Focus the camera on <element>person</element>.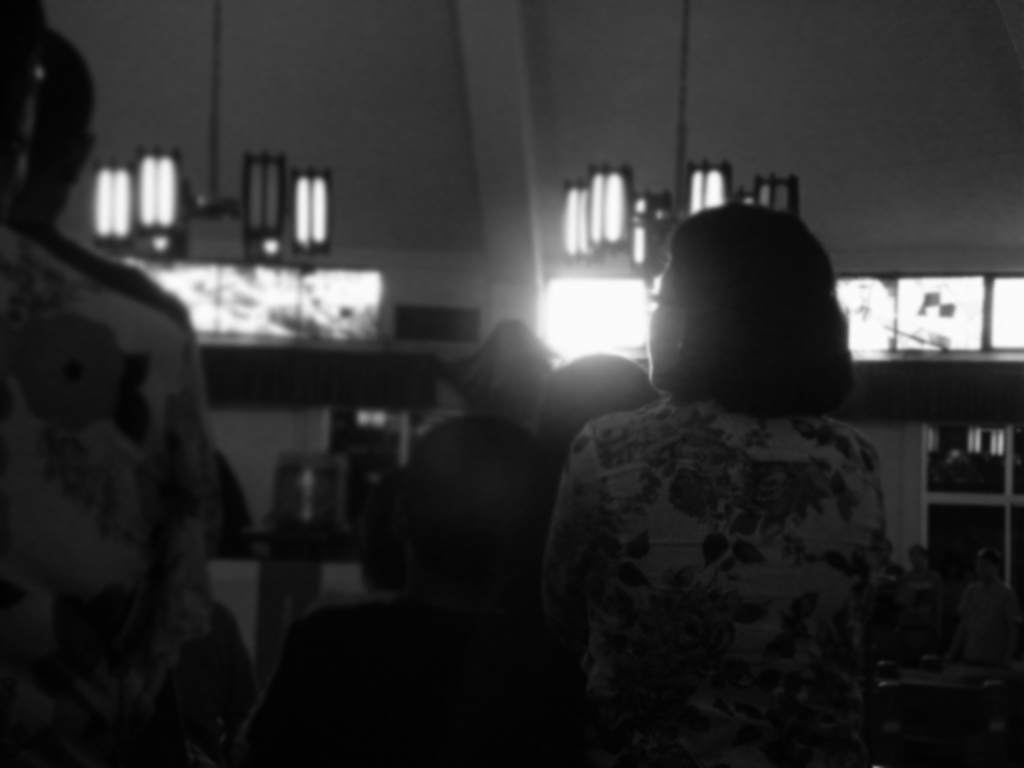
Focus region: (x1=0, y1=0, x2=228, y2=767).
